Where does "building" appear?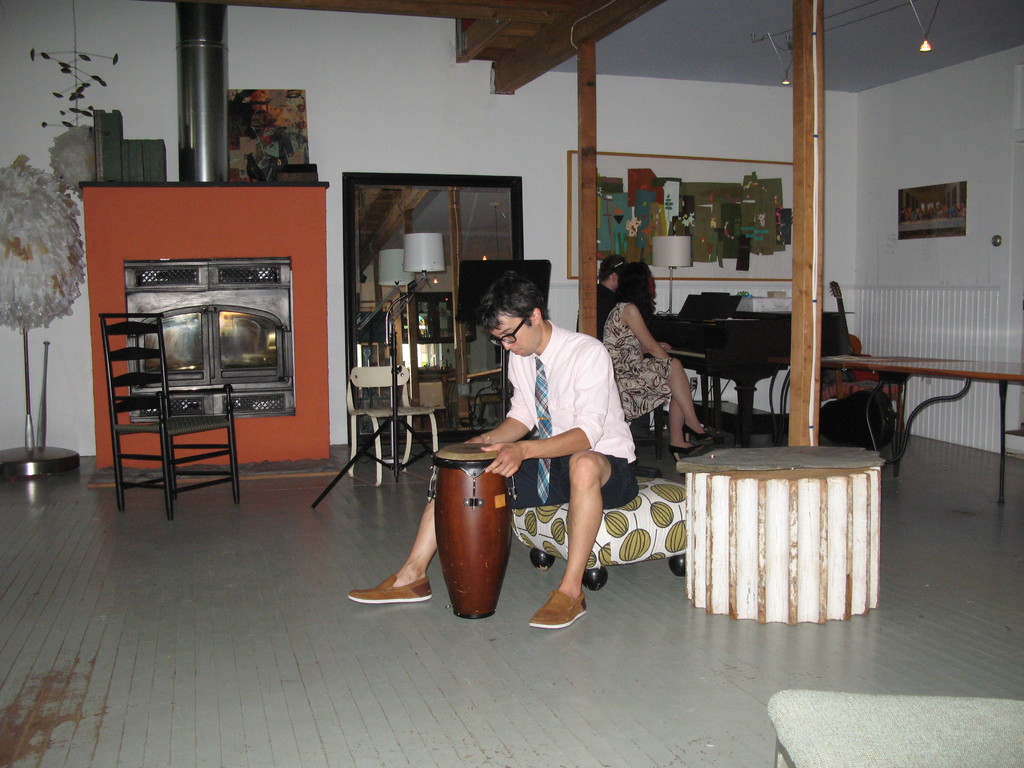
Appears at rect(0, 0, 1023, 767).
